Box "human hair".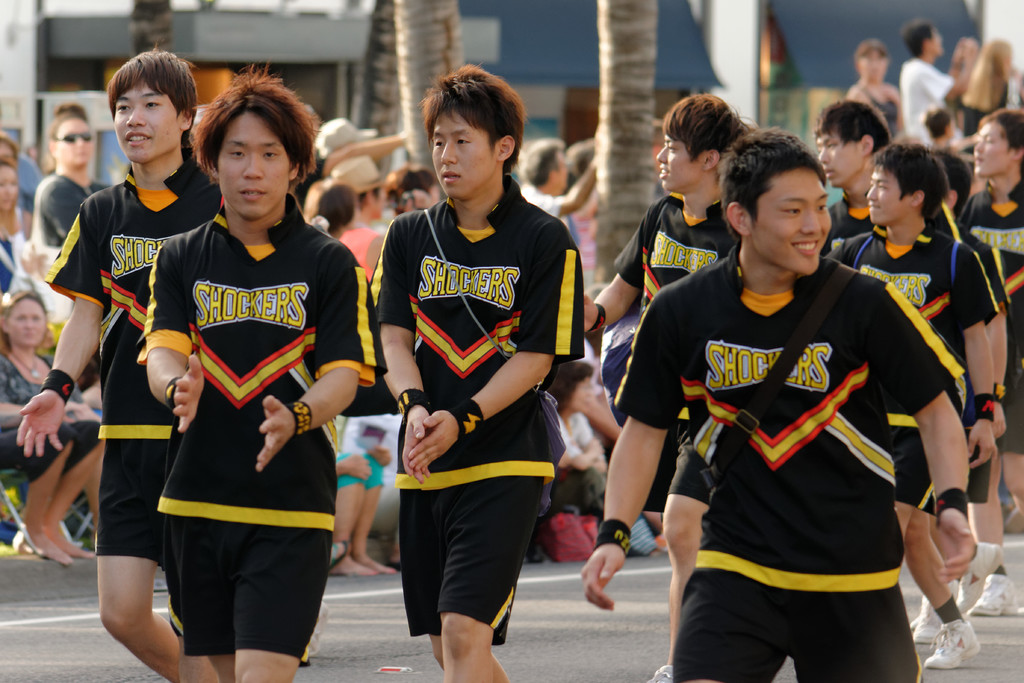
<region>420, 66, 524, 186</region>.
